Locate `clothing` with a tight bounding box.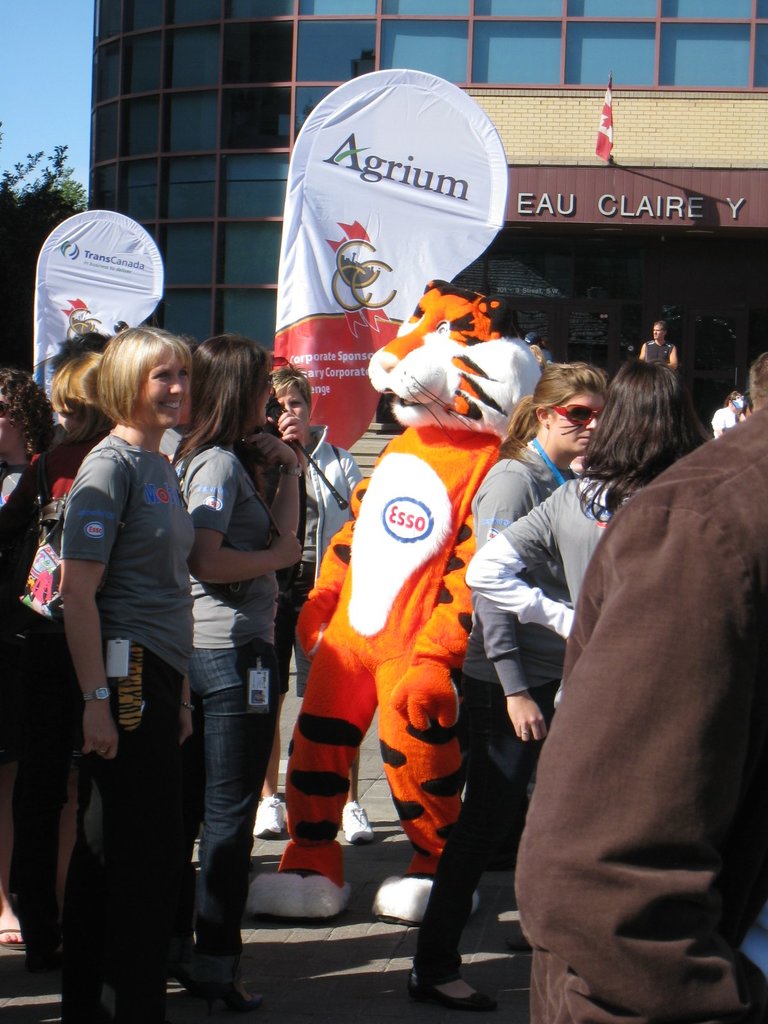
[460, 480, 617, 637].
